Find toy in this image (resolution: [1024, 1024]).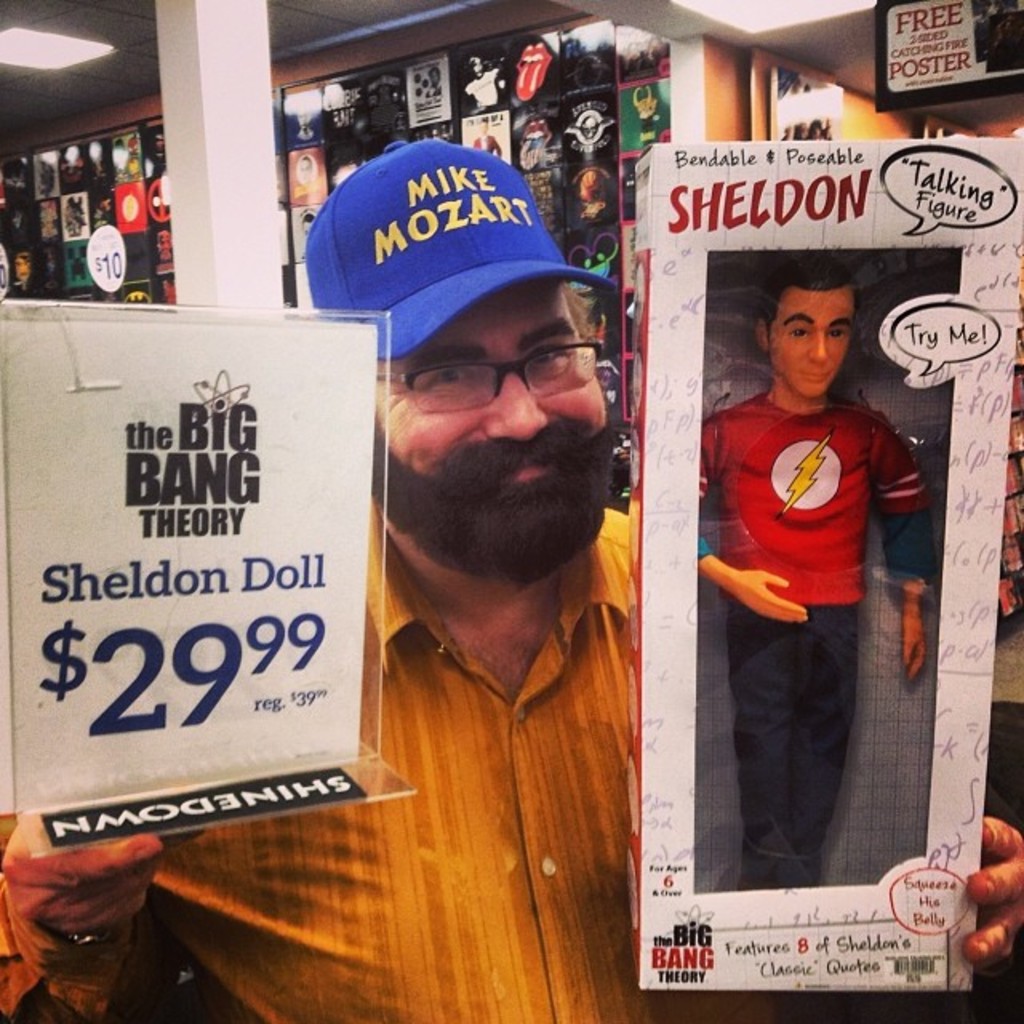
box=[454, 54, 498, 122].
